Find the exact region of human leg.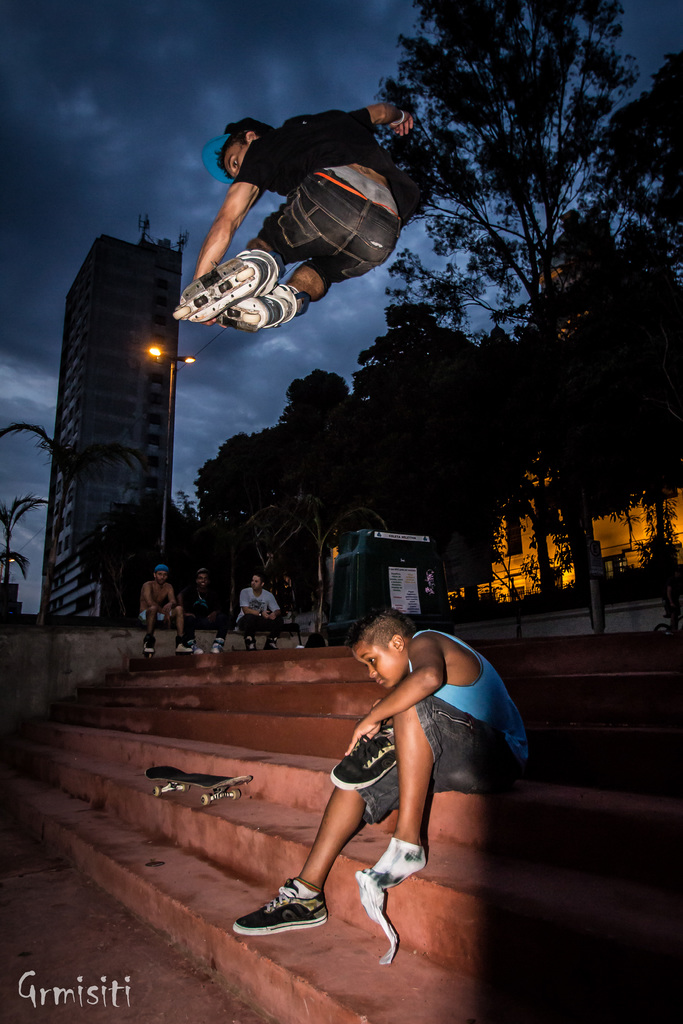
Exact region: 151, 605, 156, 647.
